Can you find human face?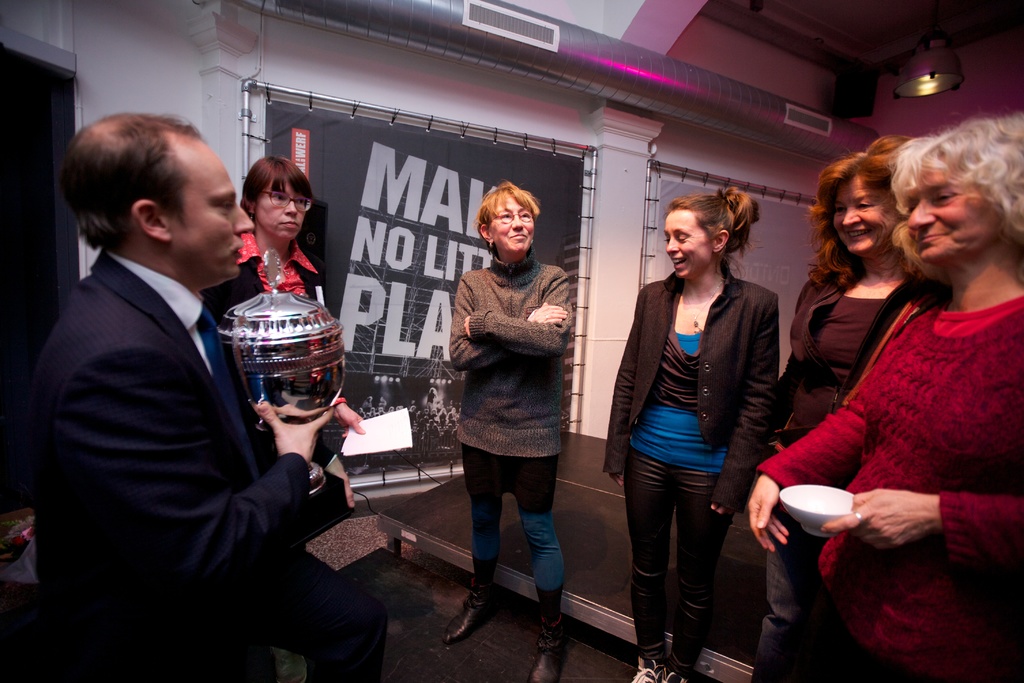
Yes, bounding box: Rect(908, 168, 1002, 273).
